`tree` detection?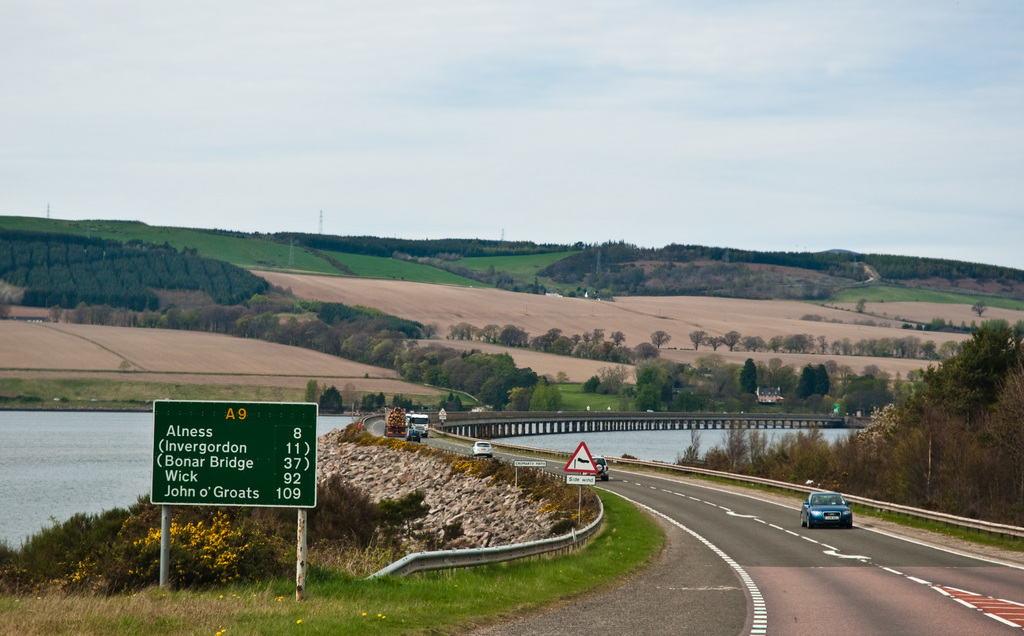
694,355,706,373
